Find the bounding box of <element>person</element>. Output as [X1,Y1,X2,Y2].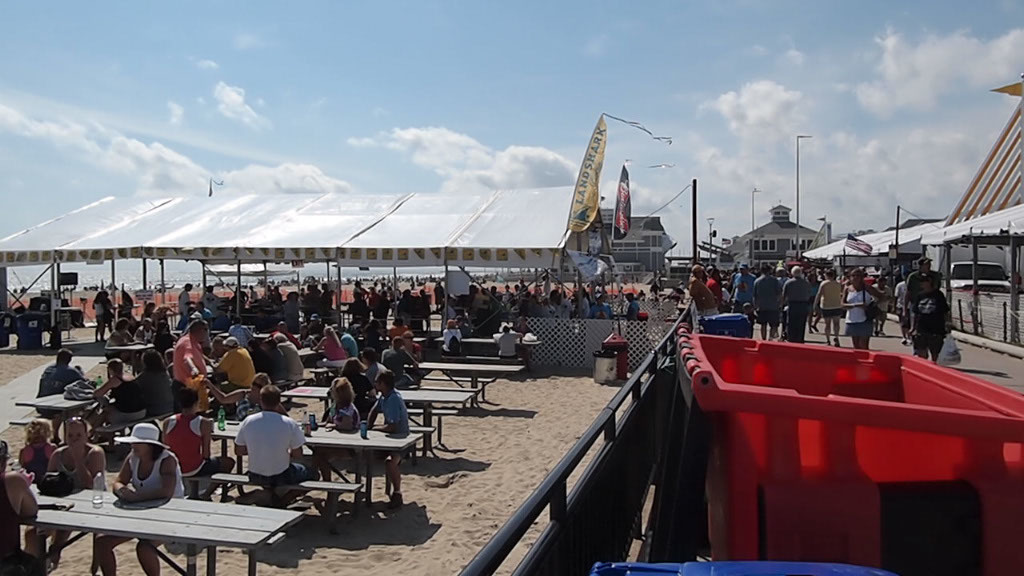
[684,260,894,337].
